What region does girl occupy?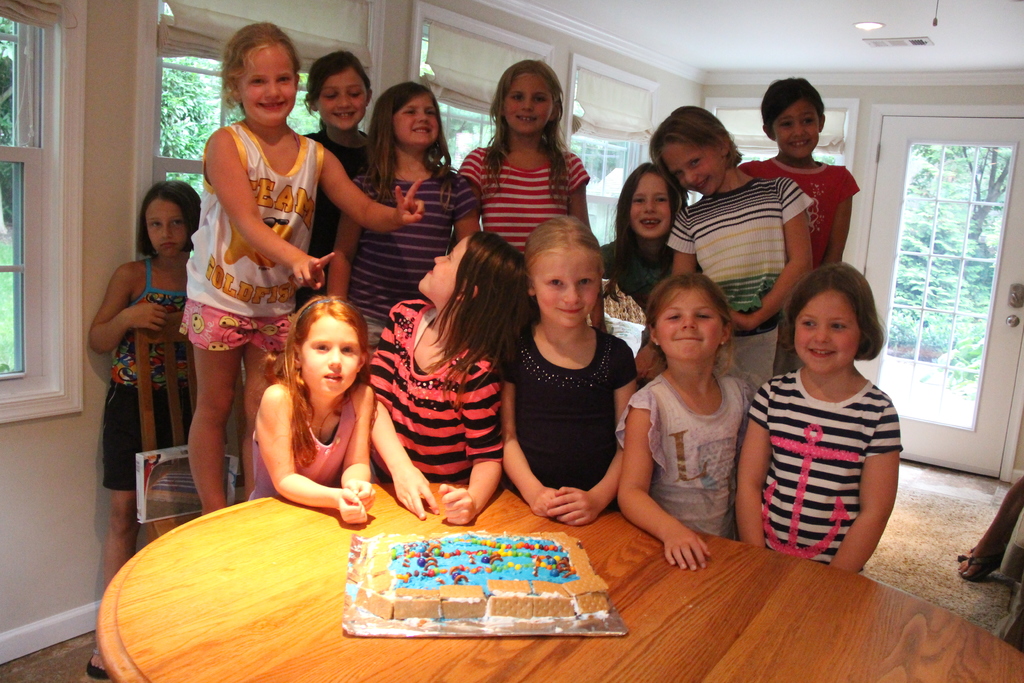
(x1=251, y1=295, x2=372, y2=524).
